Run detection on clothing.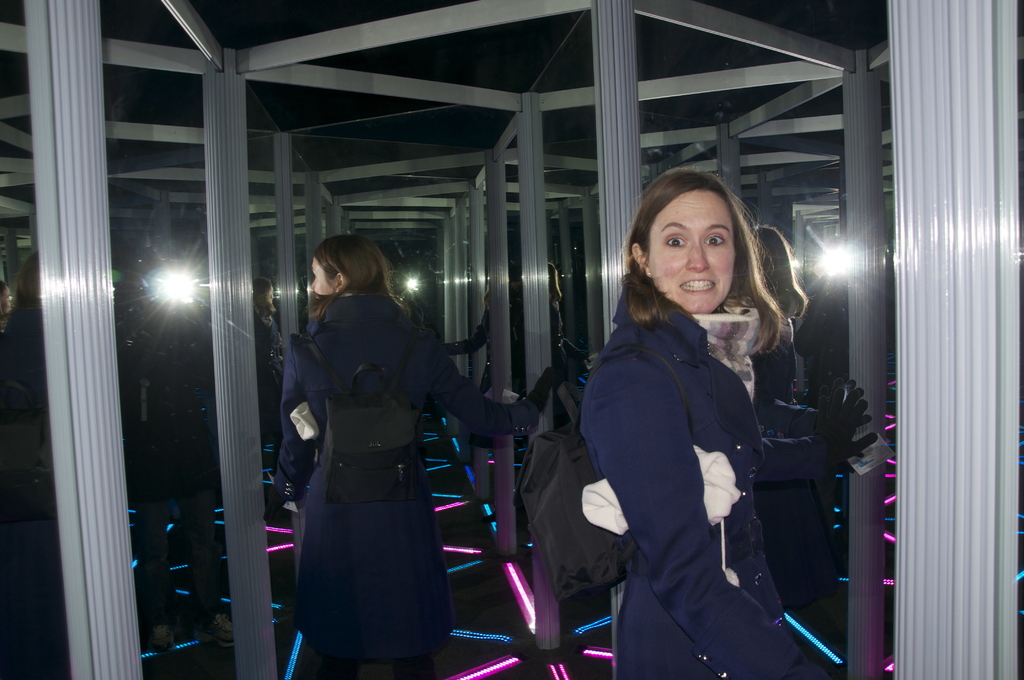
Result: x1=578 y1=281 x2=829 y2=679.
